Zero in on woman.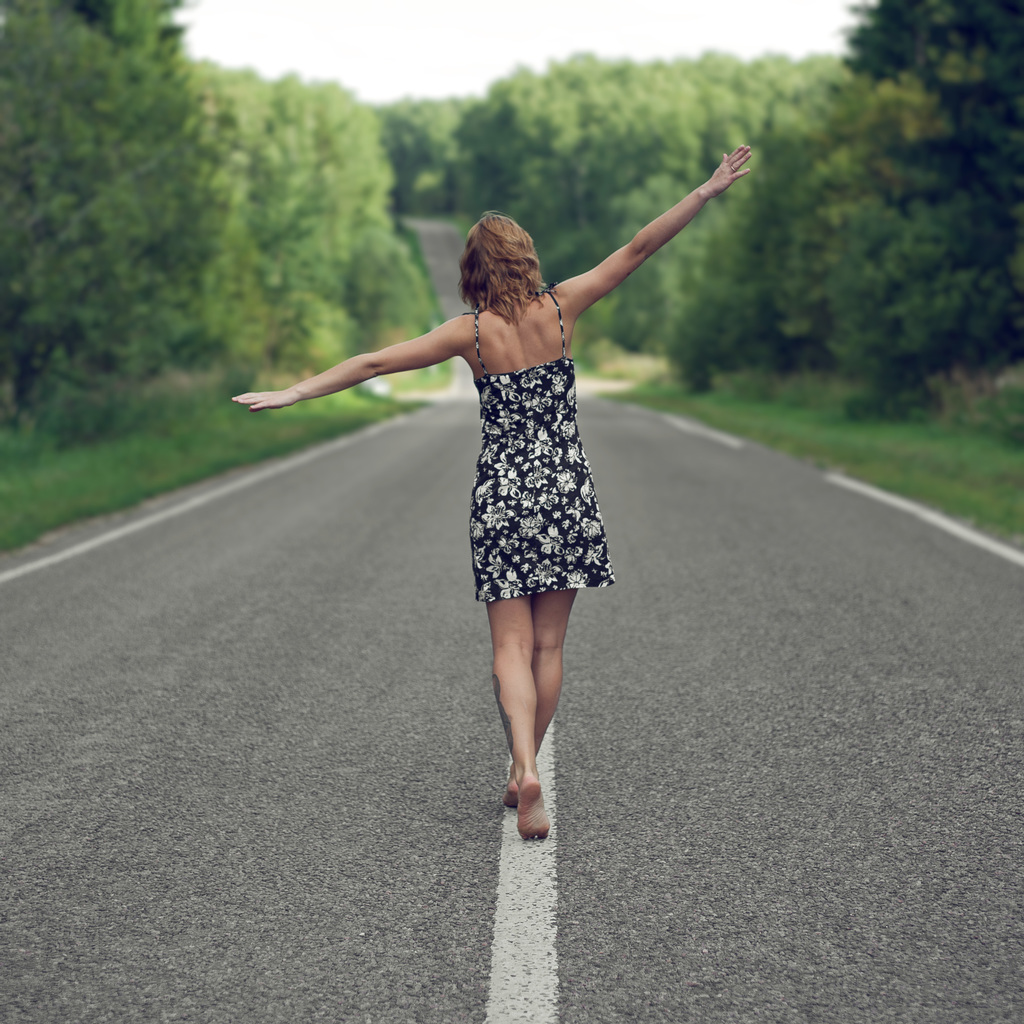
Zeroed in: <bbox>273, 117, 716, 757</bbox>.
